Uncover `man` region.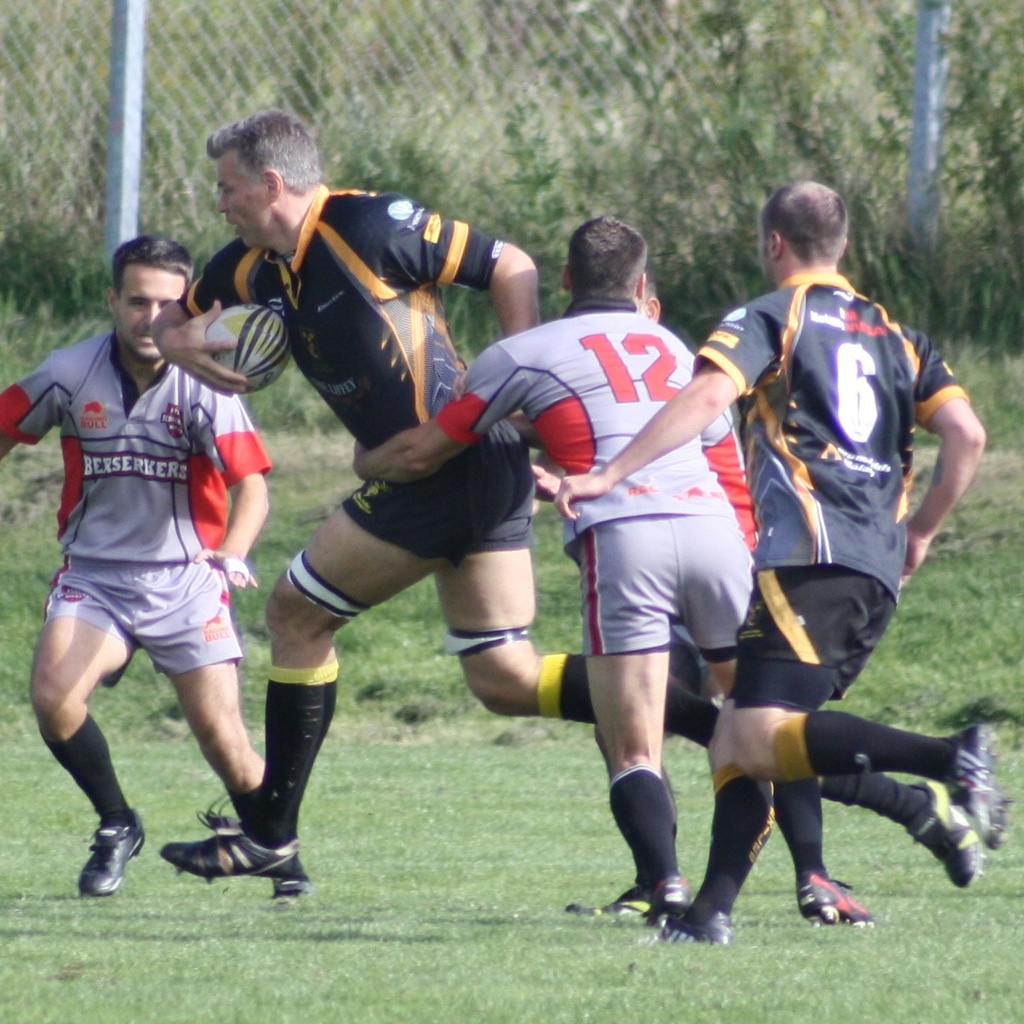
Uncovered: 10, 230, 302, 892.
